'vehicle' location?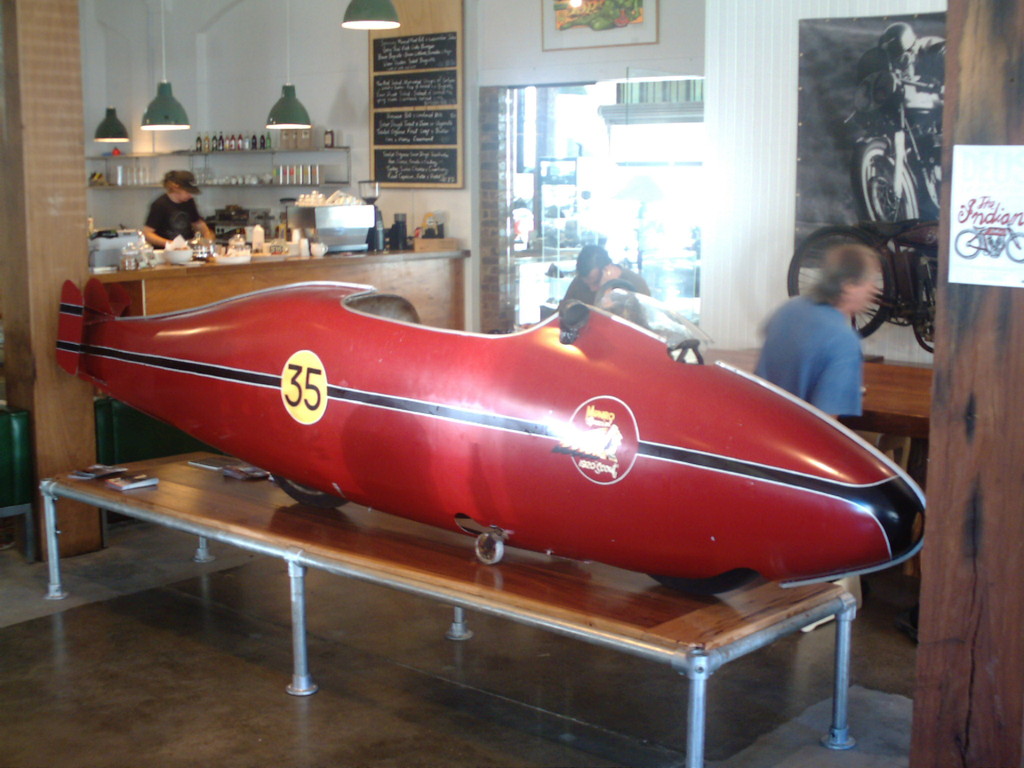
rect(134, 278, 922, 634)
